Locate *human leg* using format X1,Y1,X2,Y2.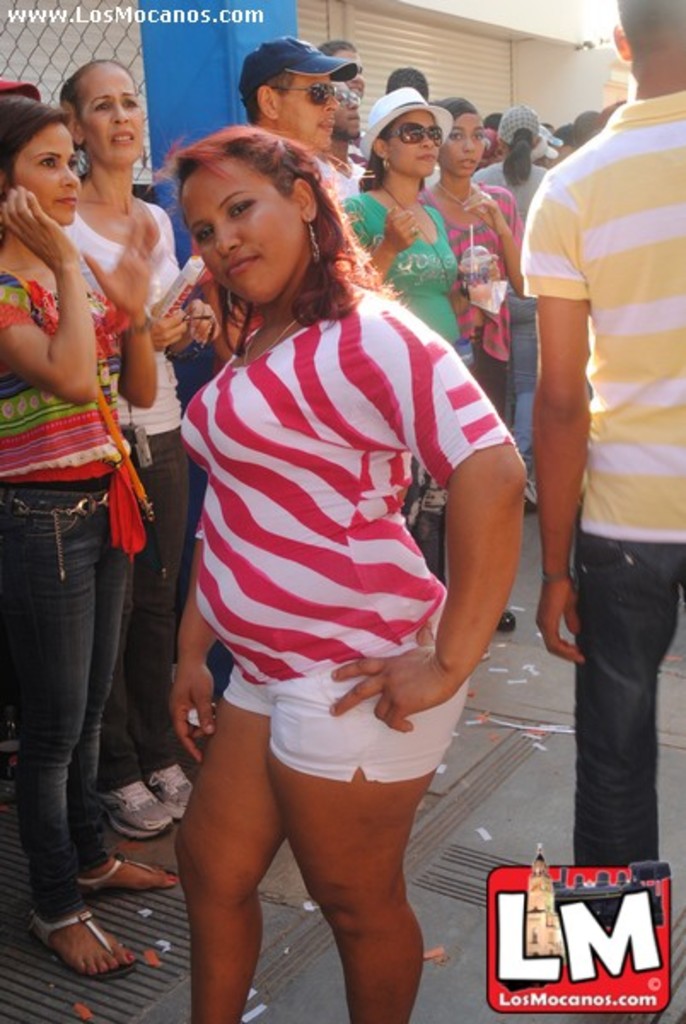
70,488,179,884.
